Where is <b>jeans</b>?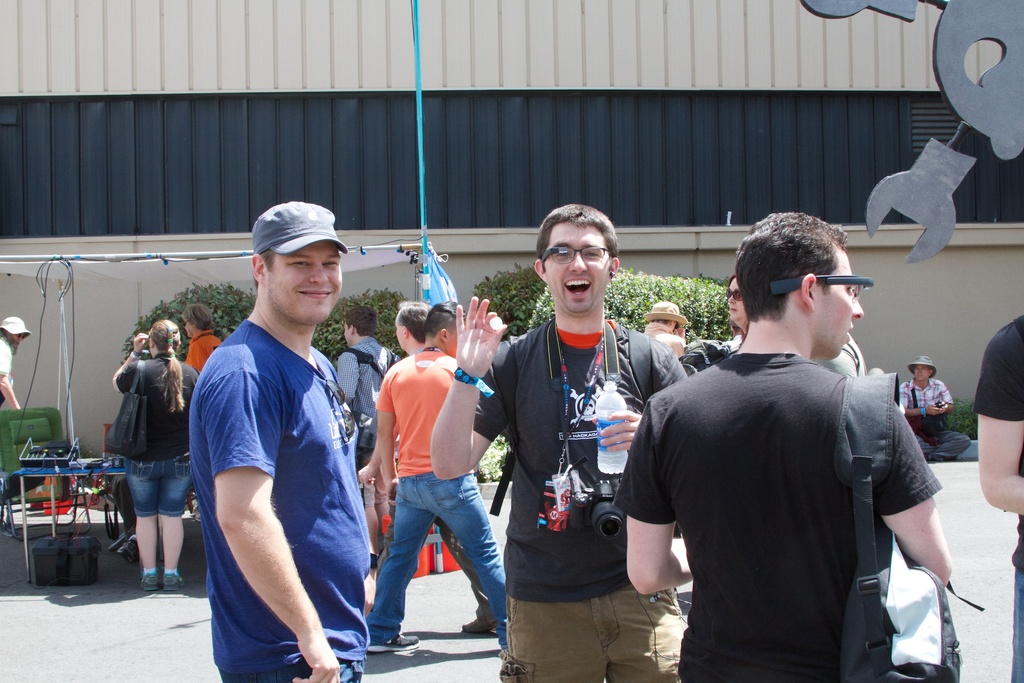
bbox(376, 485, 497, 646).
